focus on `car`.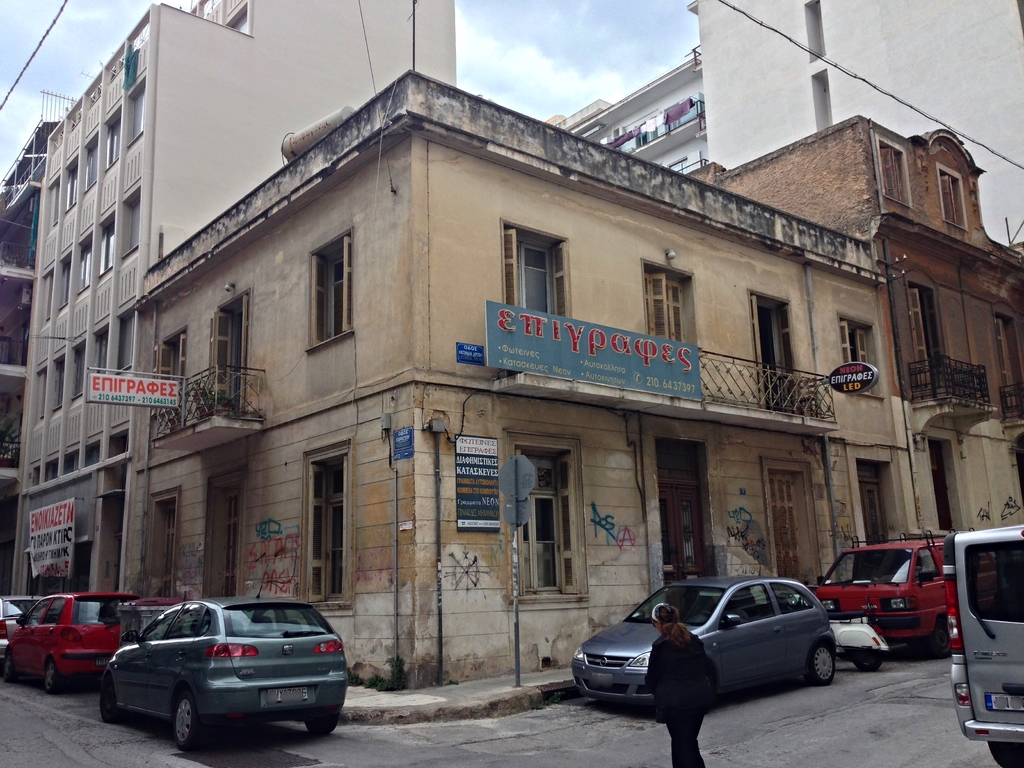
Focused at box(97, 563, 349, 751).
